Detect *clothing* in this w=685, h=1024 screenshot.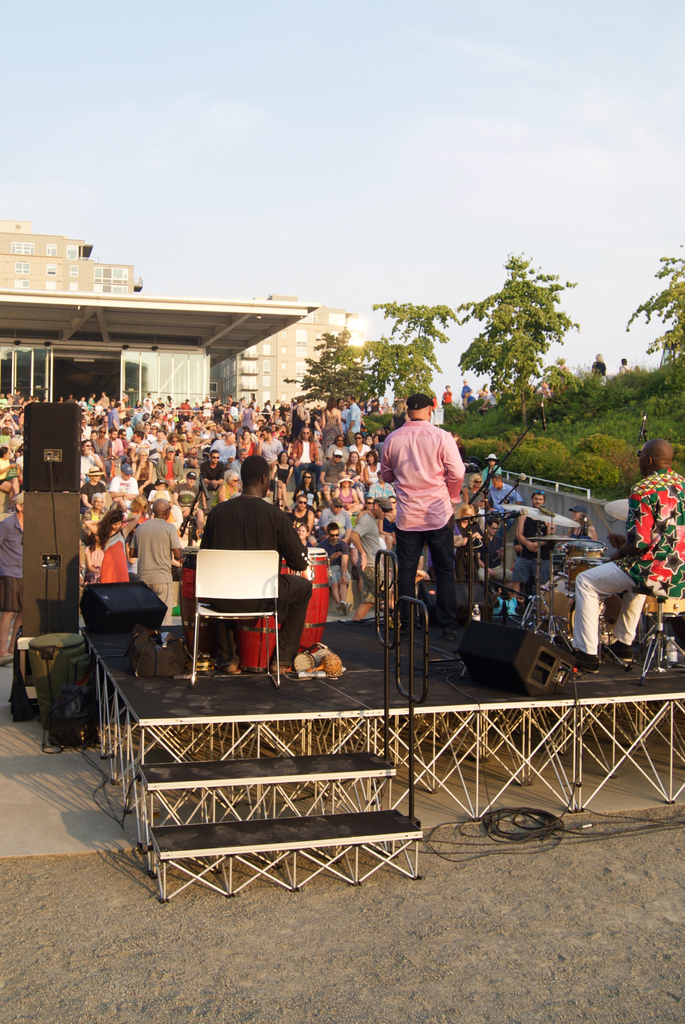
Detection: bbox=(458, 518, 468, 579).
